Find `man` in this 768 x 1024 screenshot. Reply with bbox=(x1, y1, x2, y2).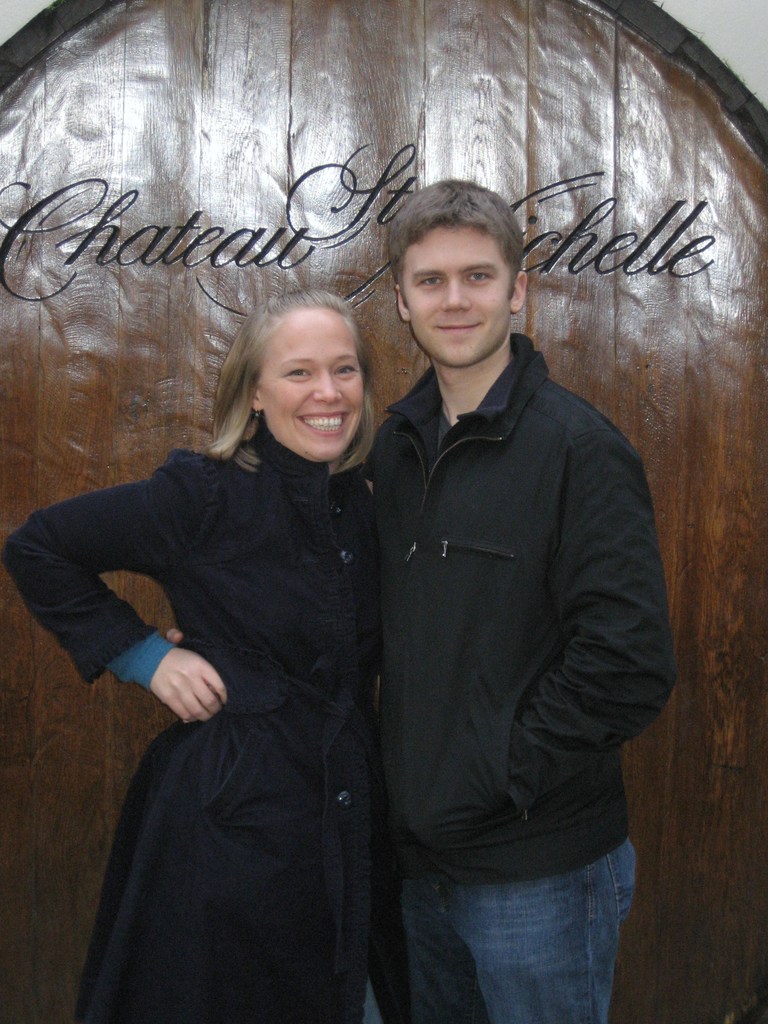
bbox=(342, 124, 675, 1023).
